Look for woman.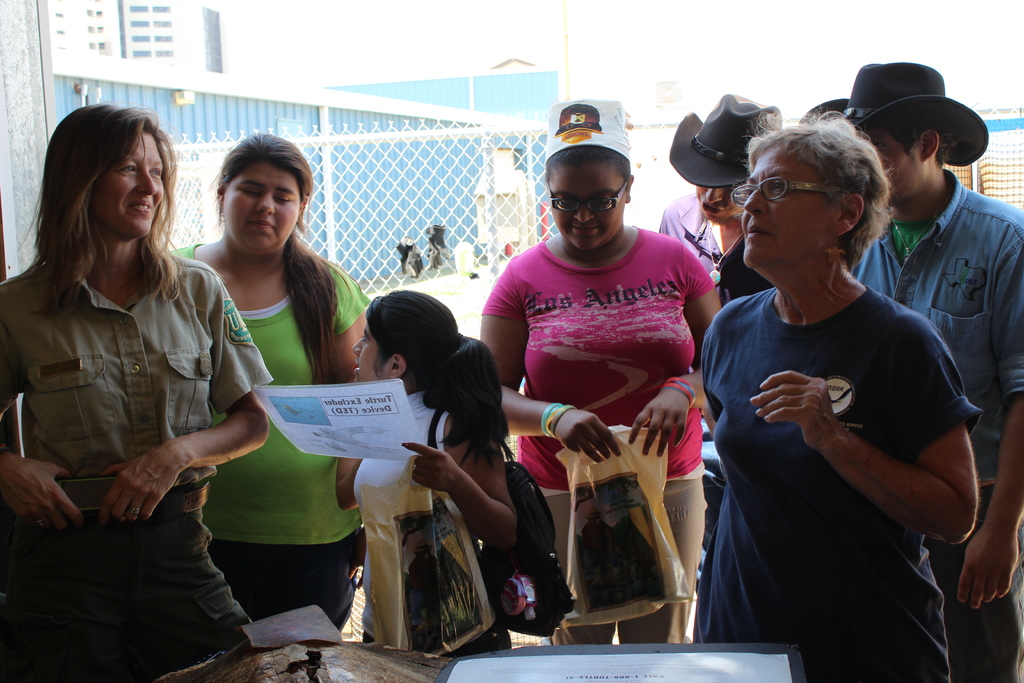
Found: bbox(689, 120, 988, 682).
